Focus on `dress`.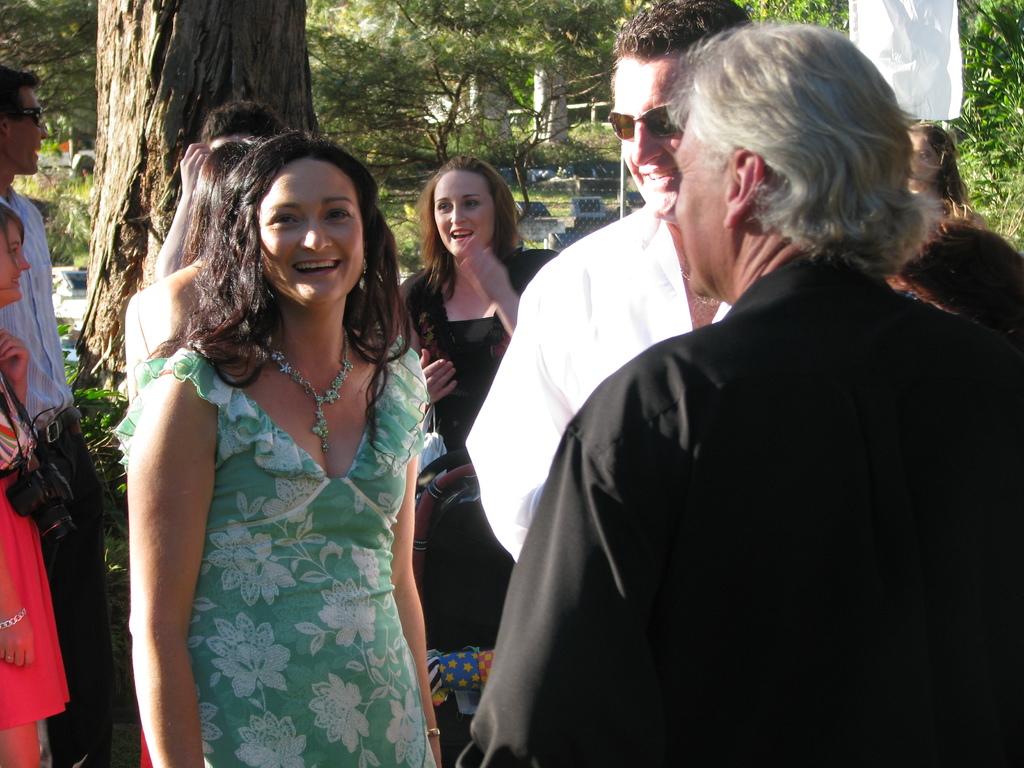
Focused at {"x1": 397, "y1": 248, "x2": 558, "y2": 652}.
